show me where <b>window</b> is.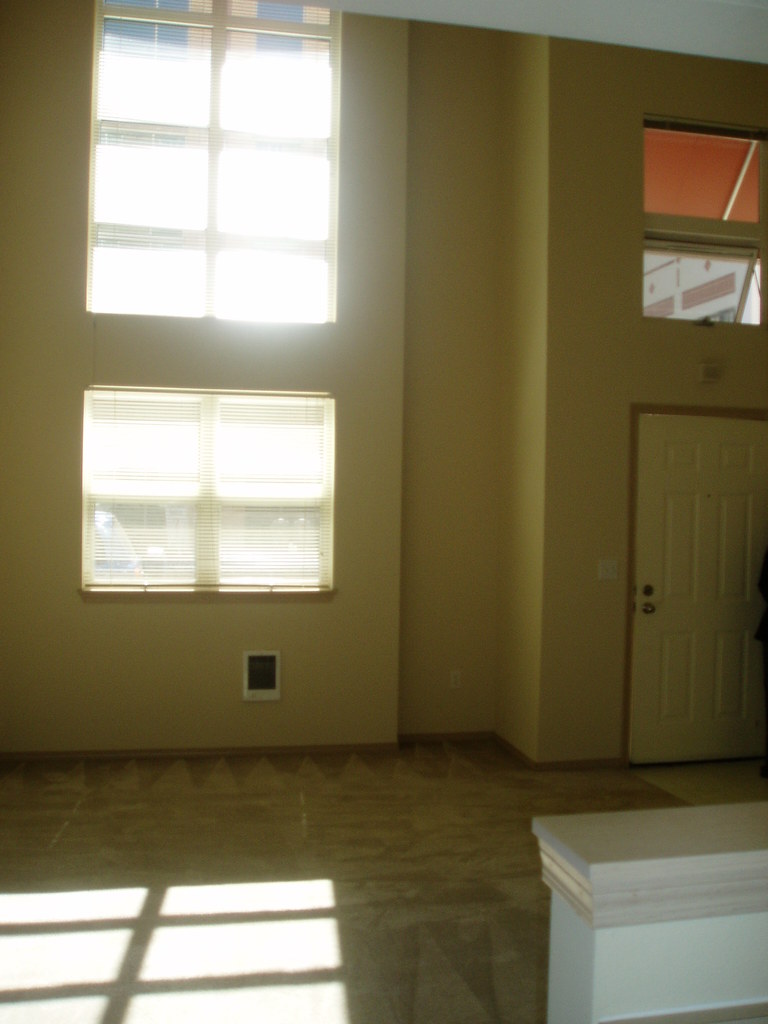
<b>window</b> is at detection(83, 378, 341, 600).
